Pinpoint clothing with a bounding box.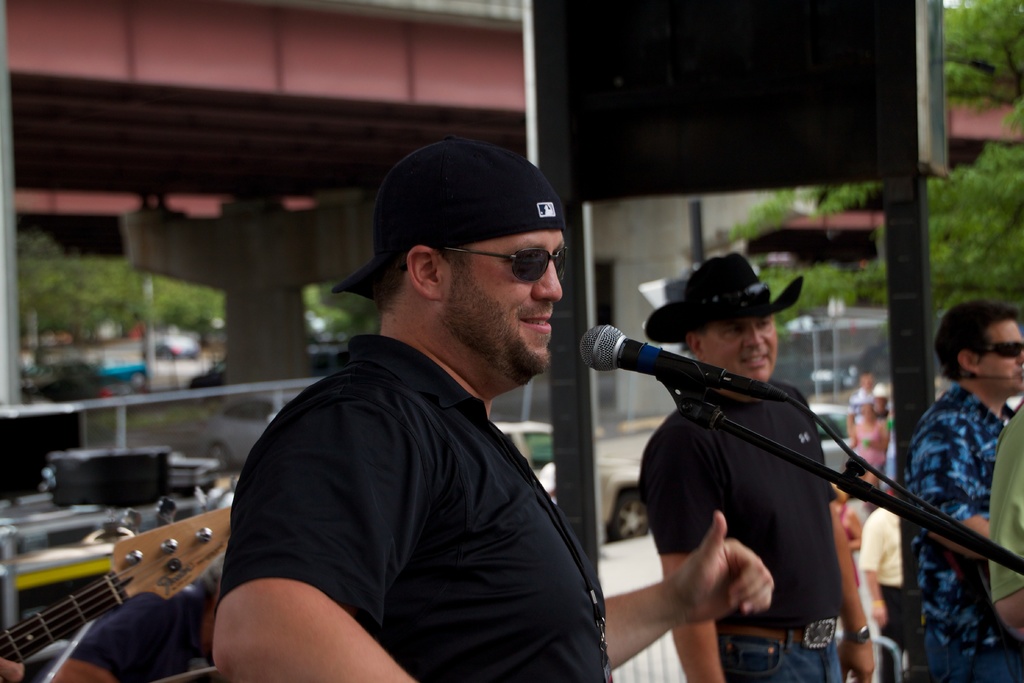
221:327:638:682.
